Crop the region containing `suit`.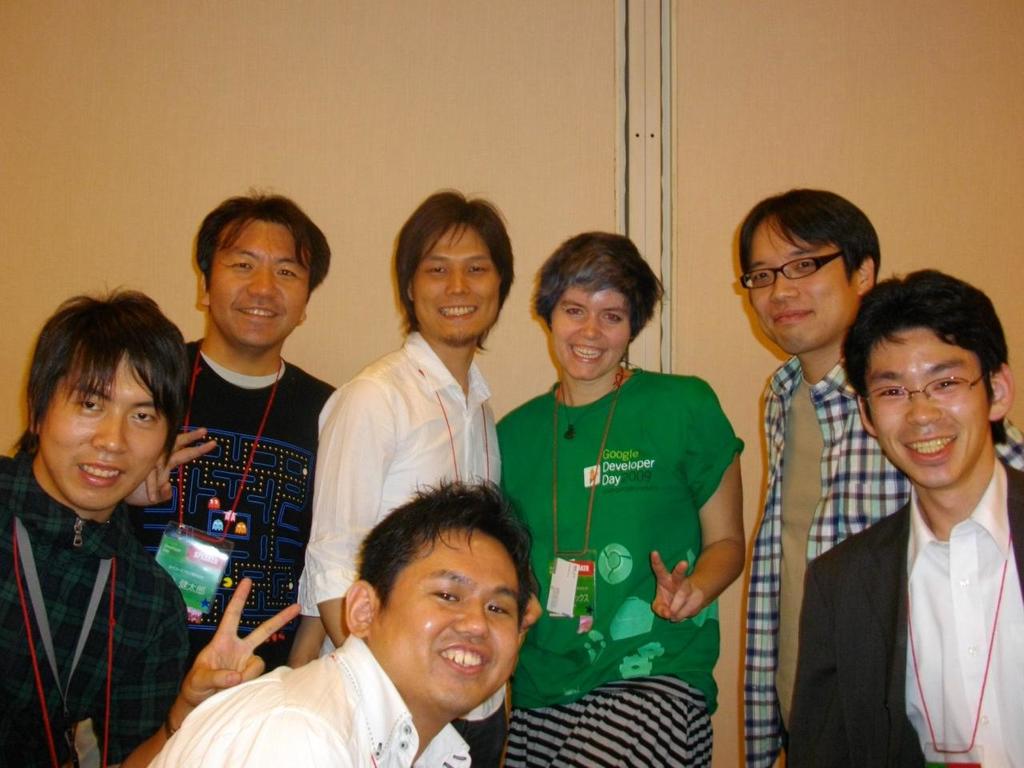
Crop region: 785/482/1023/767.
